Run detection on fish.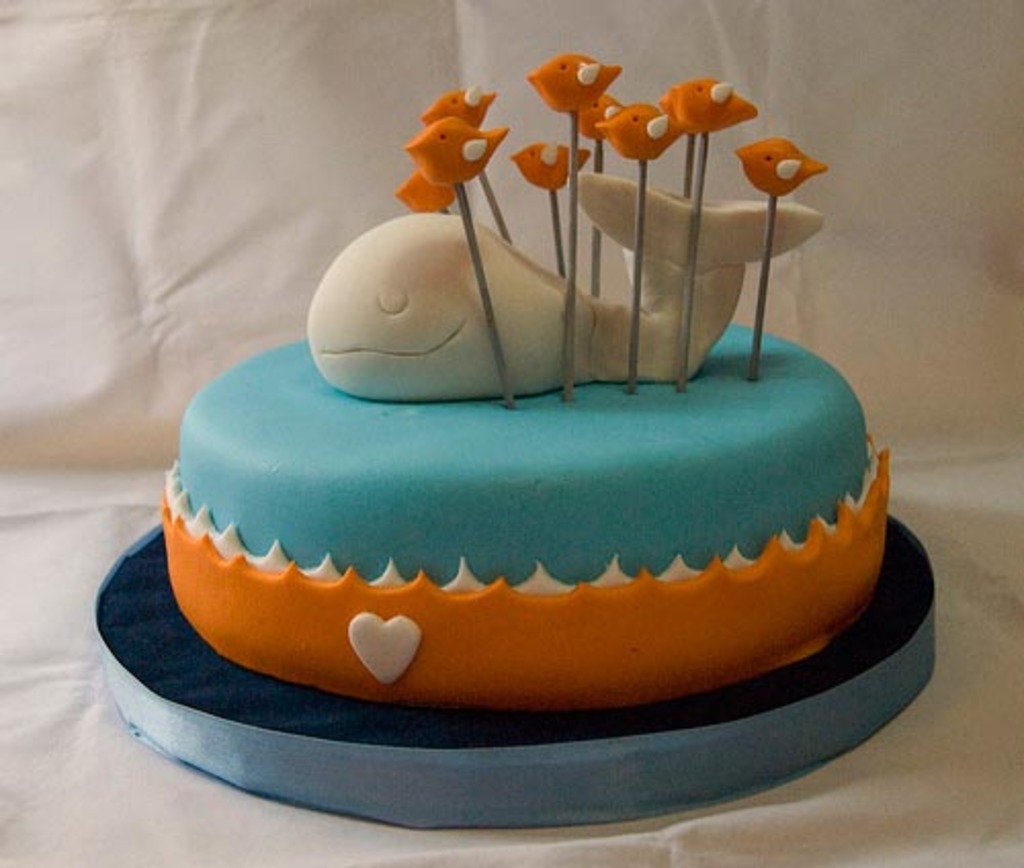
Result: [x1=524, y1=47, x2=631, y2=119].
